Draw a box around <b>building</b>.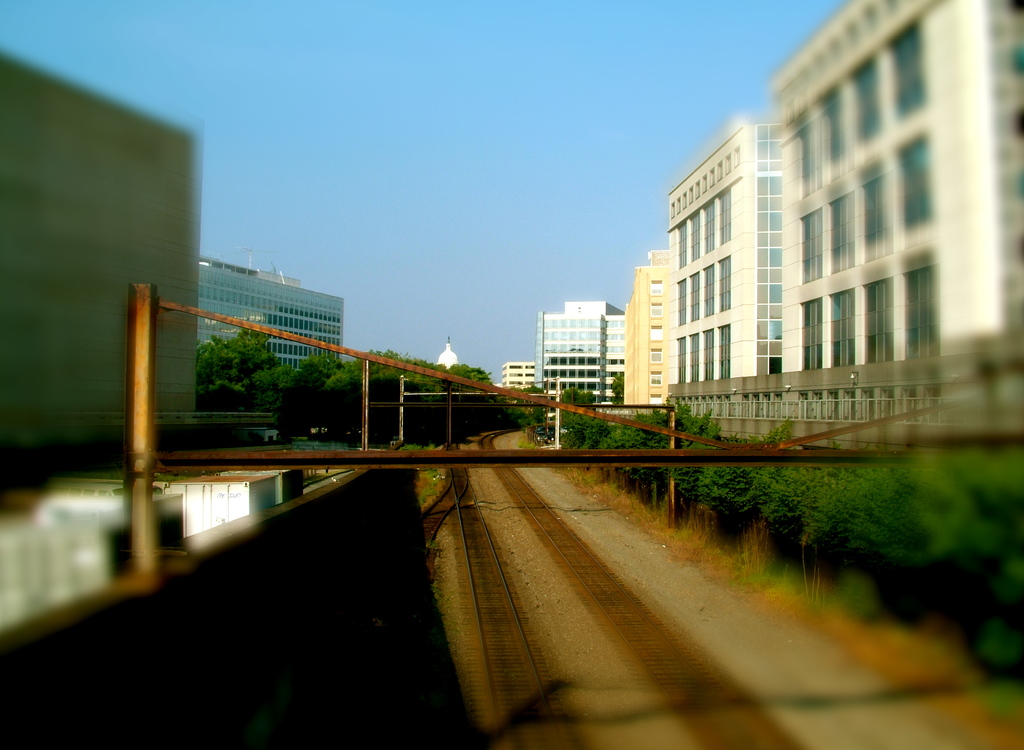
[x1=435, y1=338, x2=461, y2=368].
